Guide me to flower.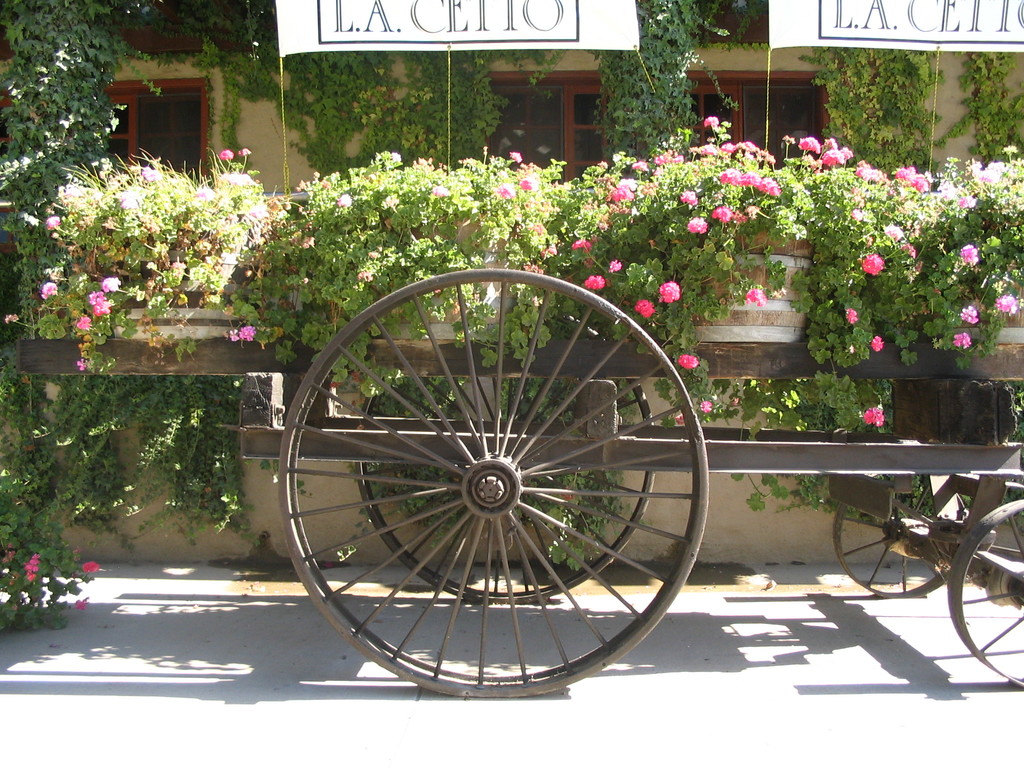
Guidance: [864, 249, 890, 278].
